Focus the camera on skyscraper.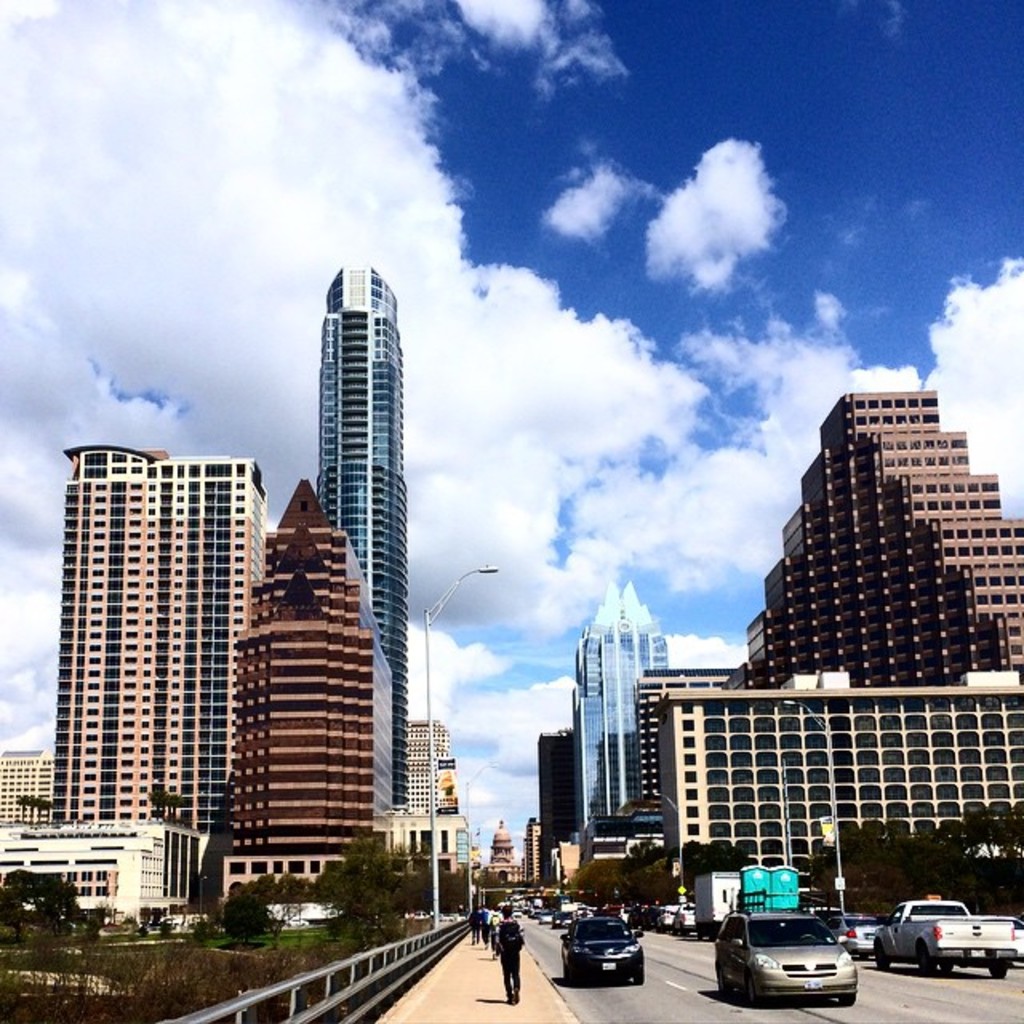
Focus region: locate(576, 576, 670, 867).
